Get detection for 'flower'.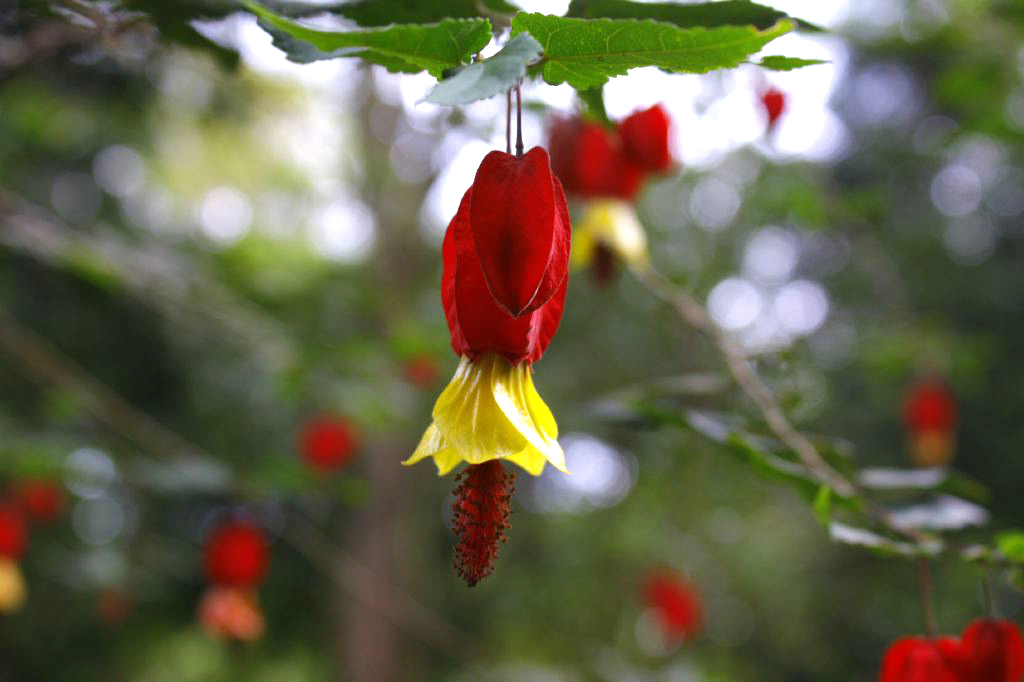
Detection: (left=0, top=481, right=62, bottom=617).
